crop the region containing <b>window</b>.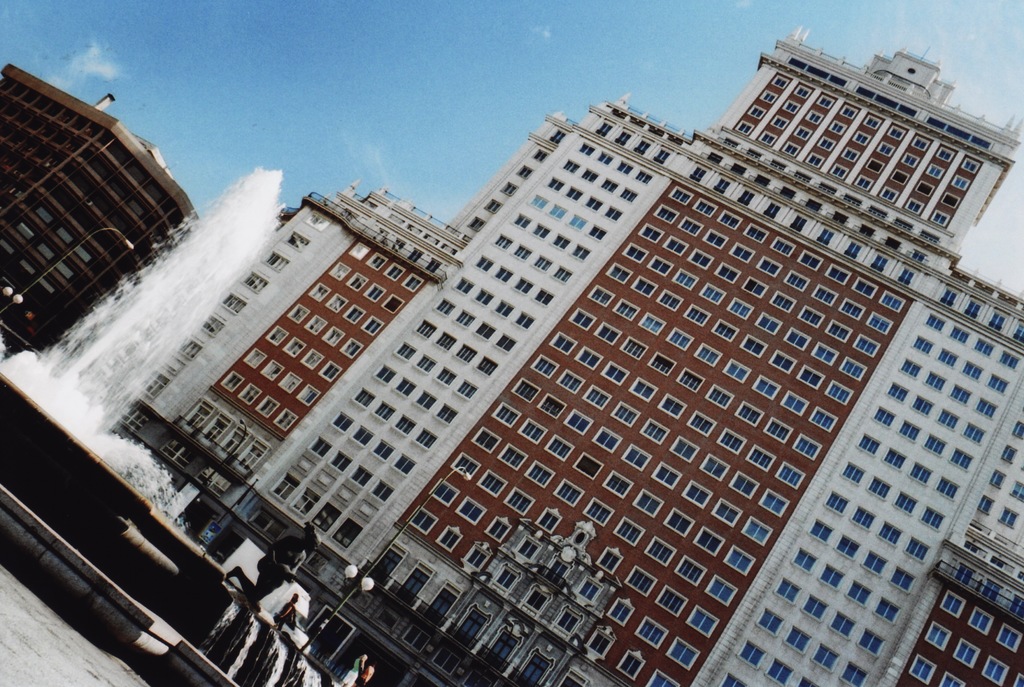
Crop region: {"left": 836, "top": 211, "right": 849, "bottom": 224}.
